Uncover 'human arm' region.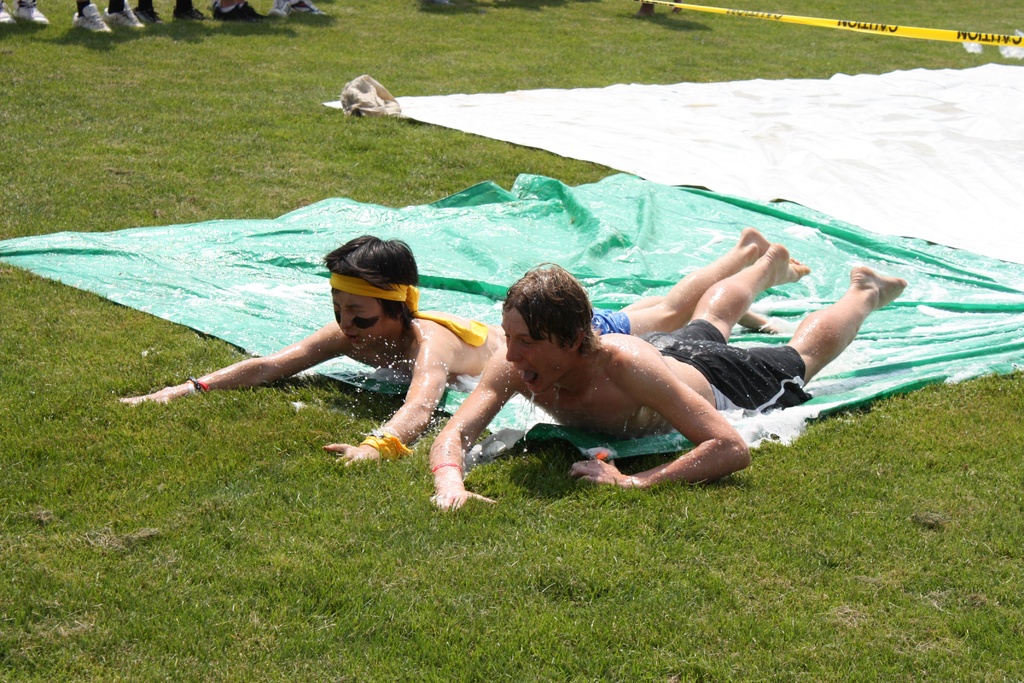
Uncovered: {"left": 429, "top": 352, "right": 511, "bottom": 514}.
